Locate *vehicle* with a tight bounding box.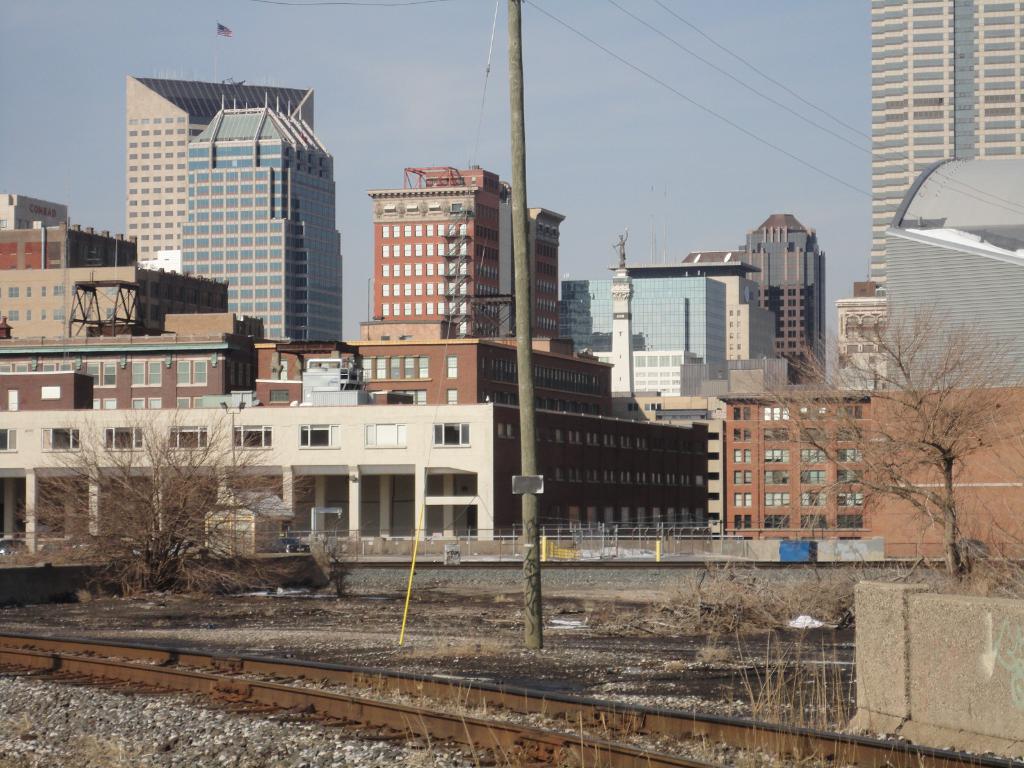
box(40, 535, 114, 554).
